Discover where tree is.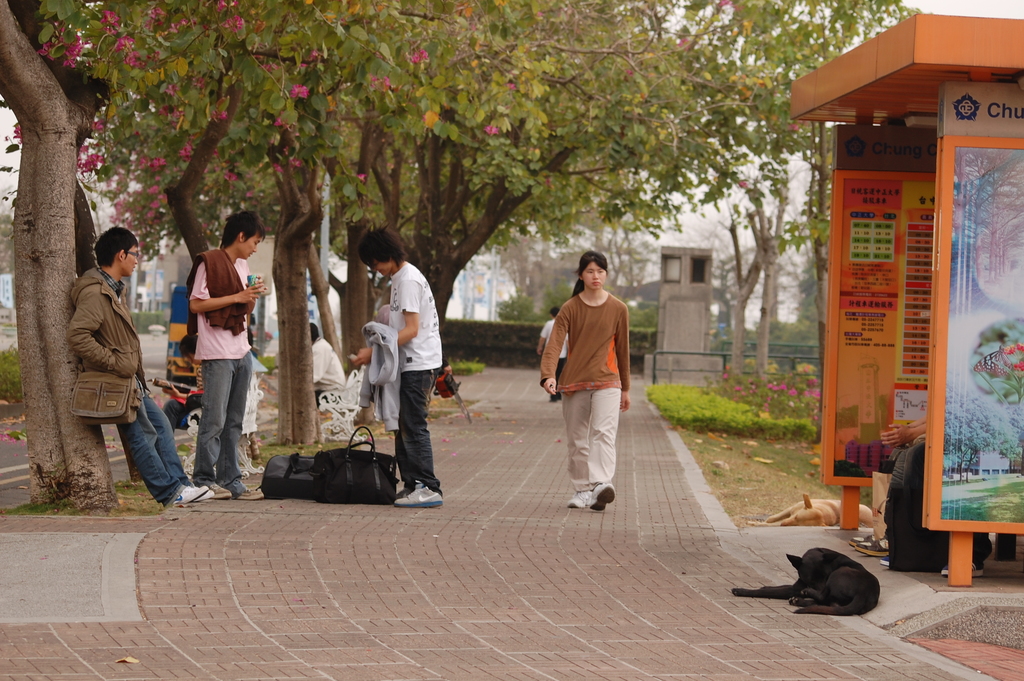
Discovered at <bbox>714, 100, 795, 389</bbox>.
